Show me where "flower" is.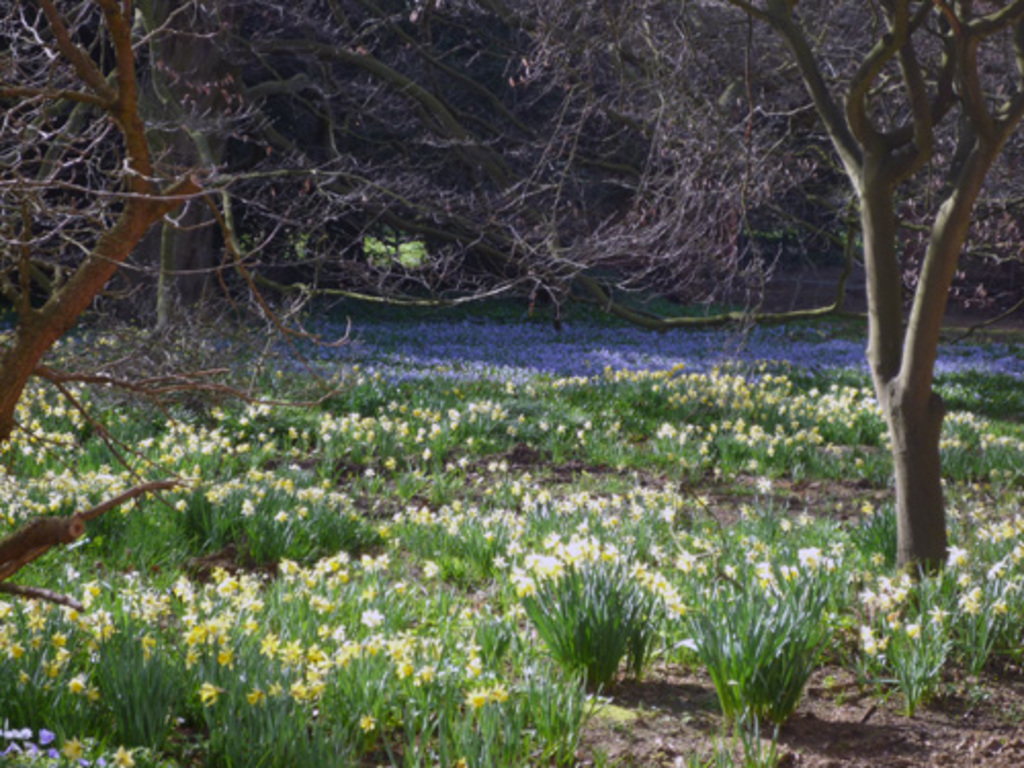
"flower" is at crop(856, 621, 883, 664).
